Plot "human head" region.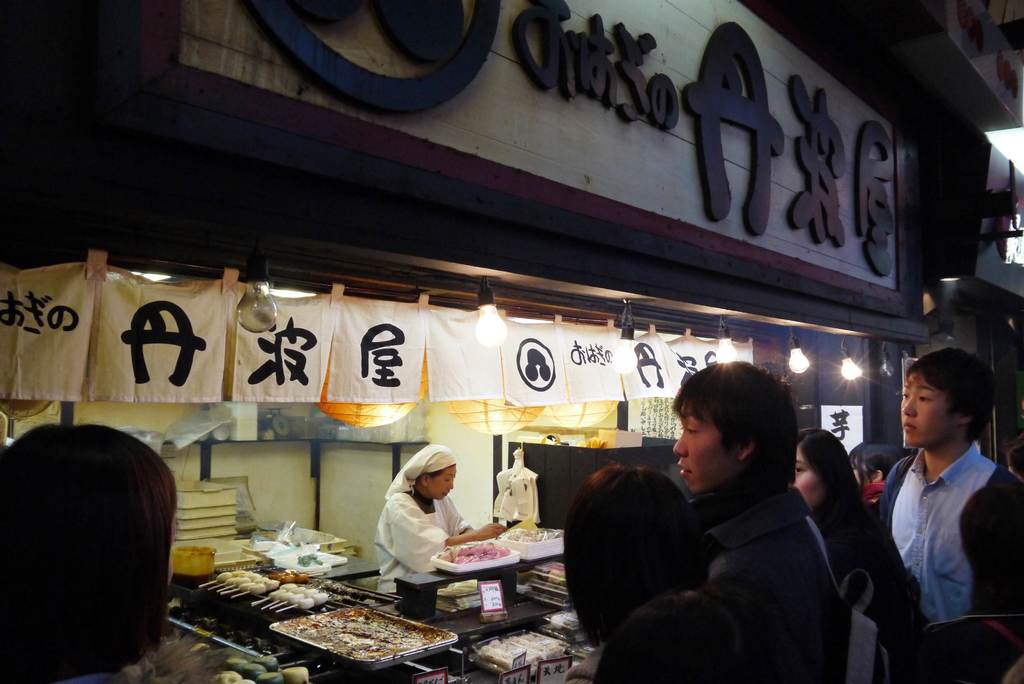
Plotted at 675 356 799 496.
